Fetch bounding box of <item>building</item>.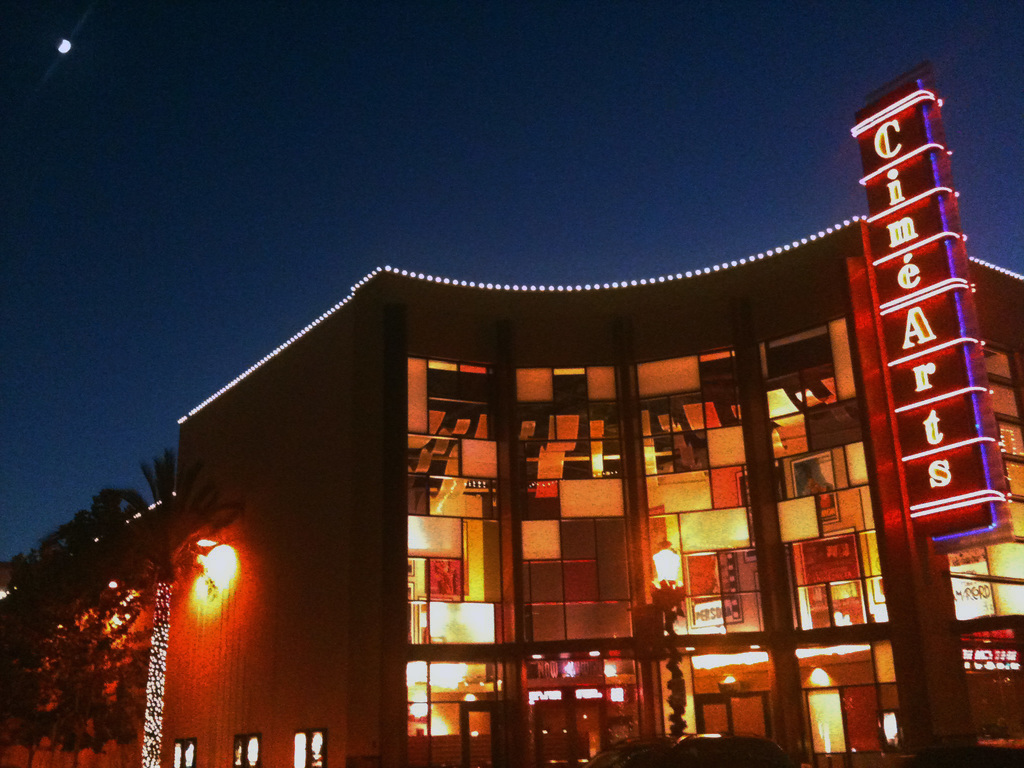
Bbox: x1=0 y1=211 x2=1023 y2=767.
